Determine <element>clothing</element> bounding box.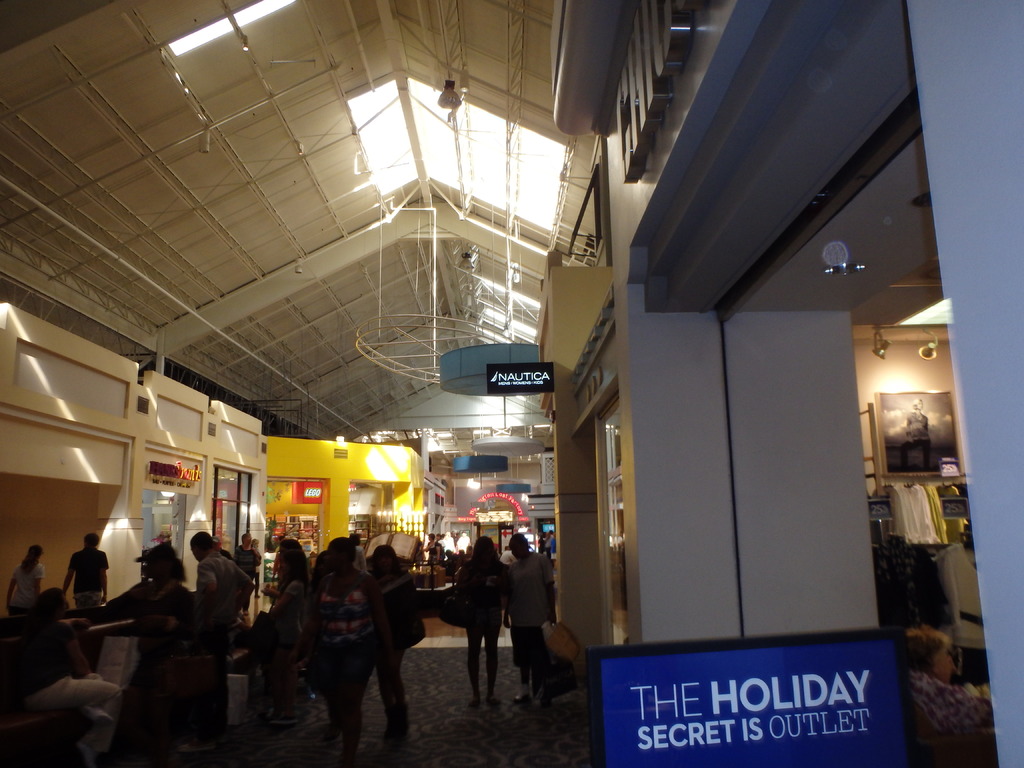
Determined: pyautogui.locateOnScreen(501, 548, 566, 680).
